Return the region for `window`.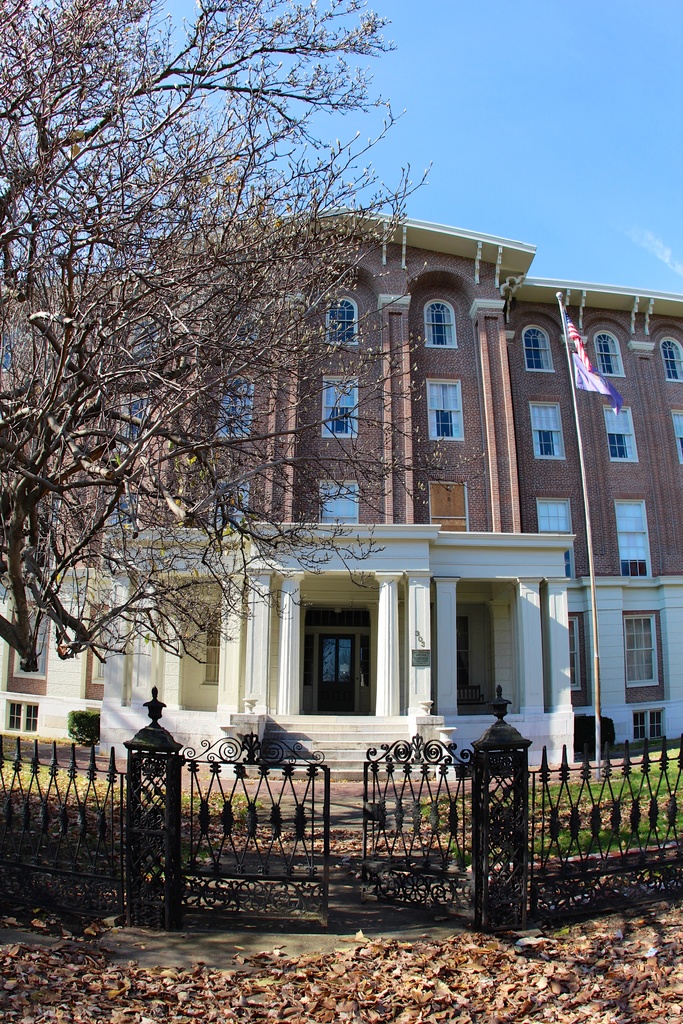
2,700,23,731.
